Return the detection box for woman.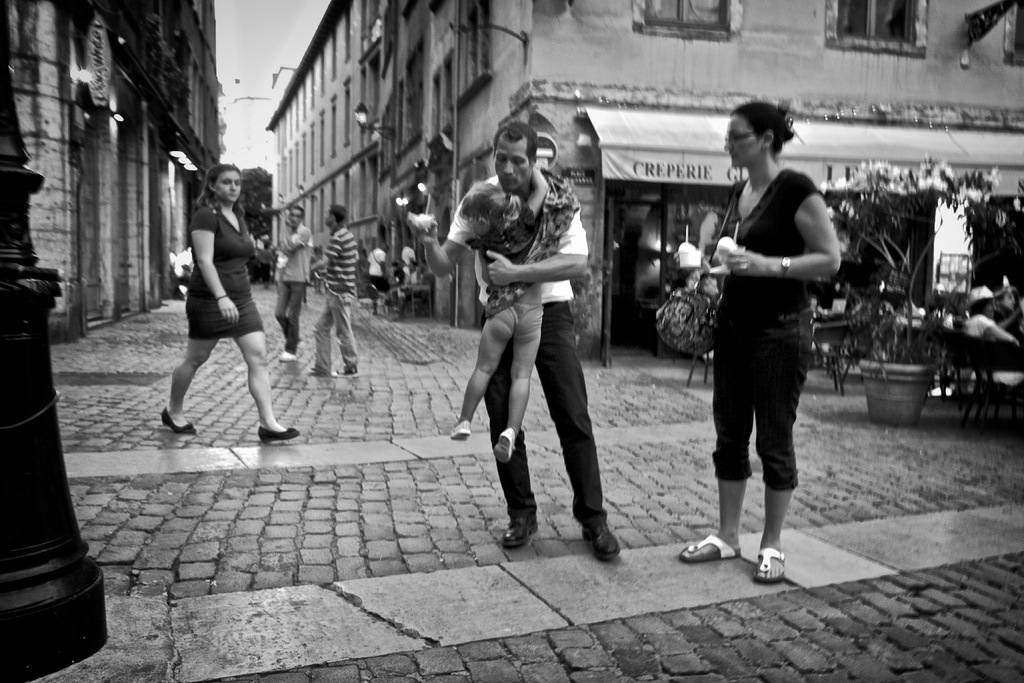
(left=157, top=149, right=283, bottom=463).
